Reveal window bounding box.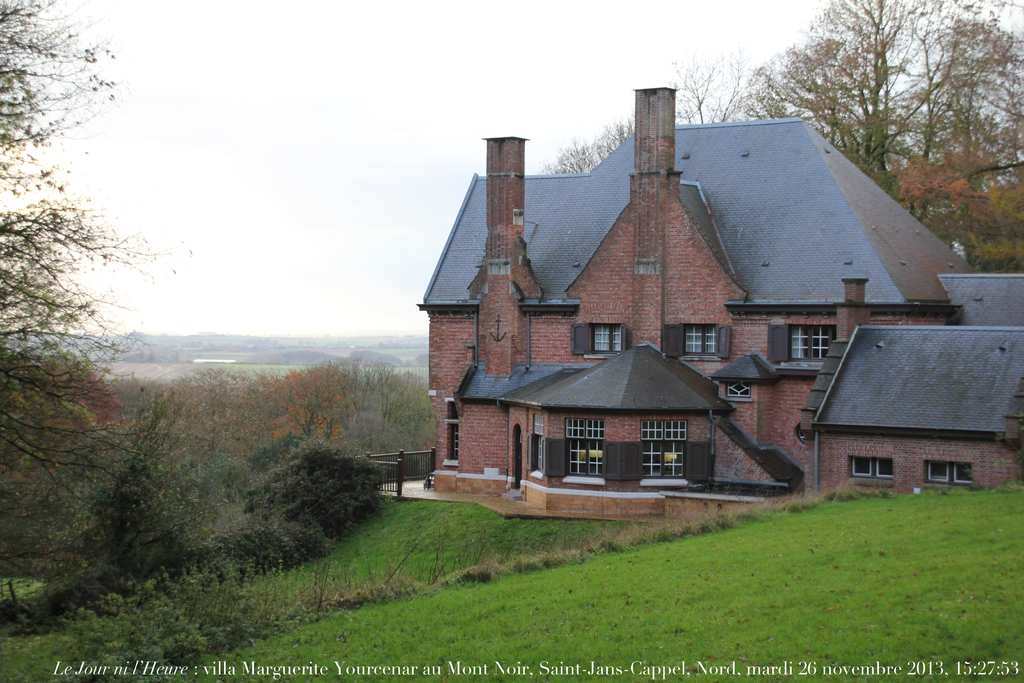
Revealed: 686:321:716:356.
